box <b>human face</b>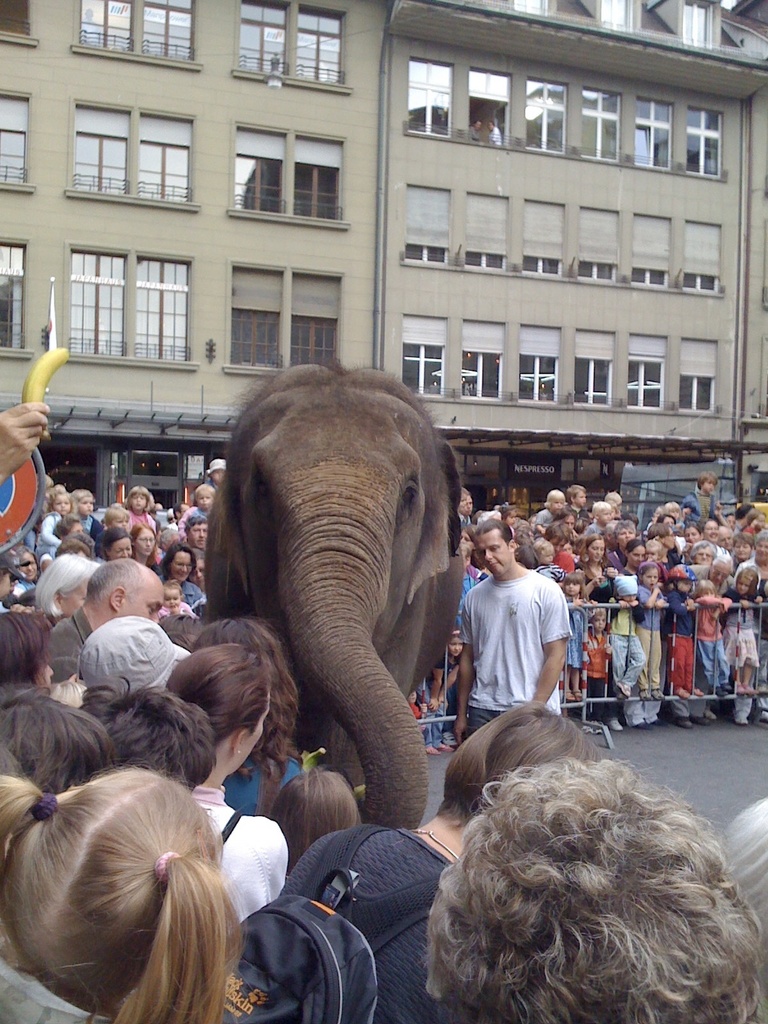
bbox=[548, 495, 566, 509]
